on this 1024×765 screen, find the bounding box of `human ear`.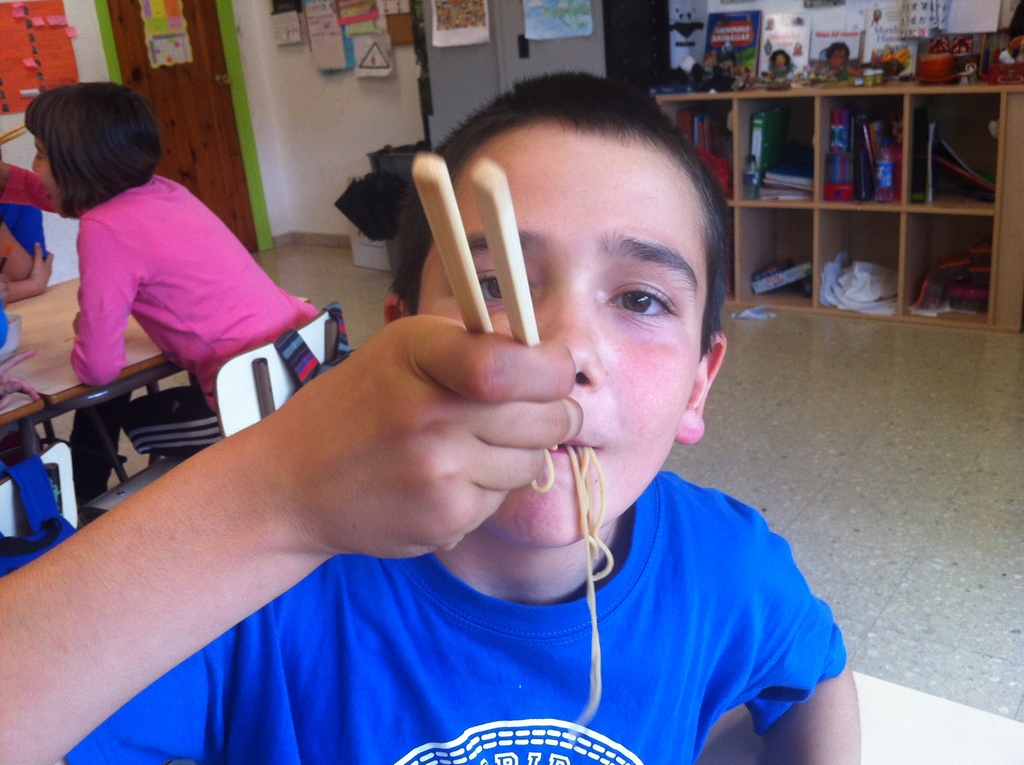
Bounding box: (x1=383, y1=291, x2=411, y2=321).
